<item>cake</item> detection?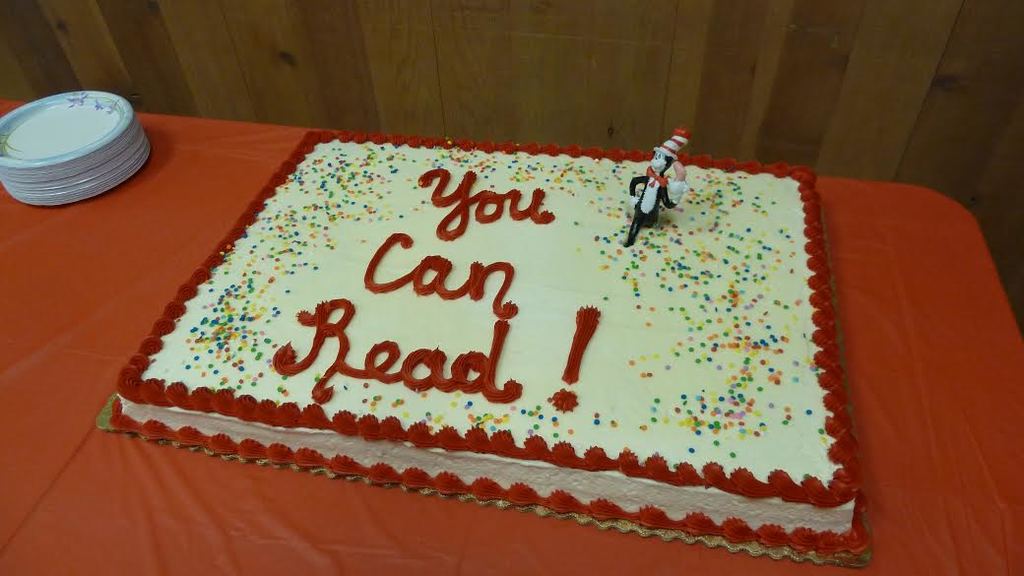
x1=112, y1=124, x2=862, y2=564
